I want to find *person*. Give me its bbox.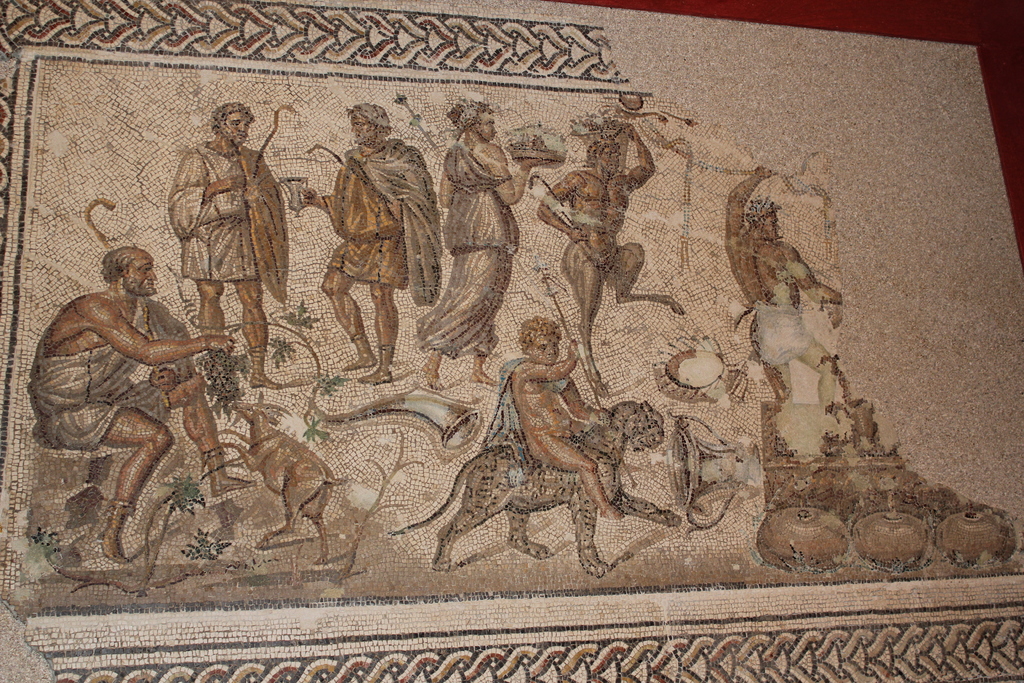
bbox=[163, 100, 288, 390].
